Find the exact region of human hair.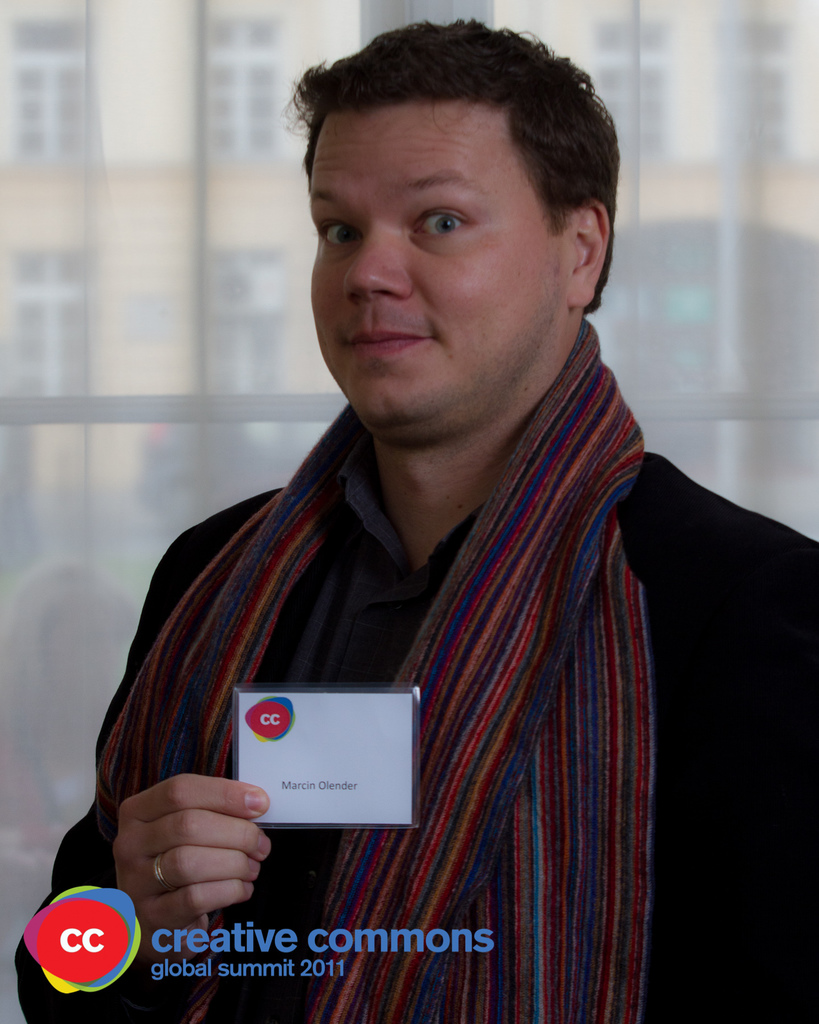
Exact region: (x1=303, y1=19, x2=617, y2=280).
